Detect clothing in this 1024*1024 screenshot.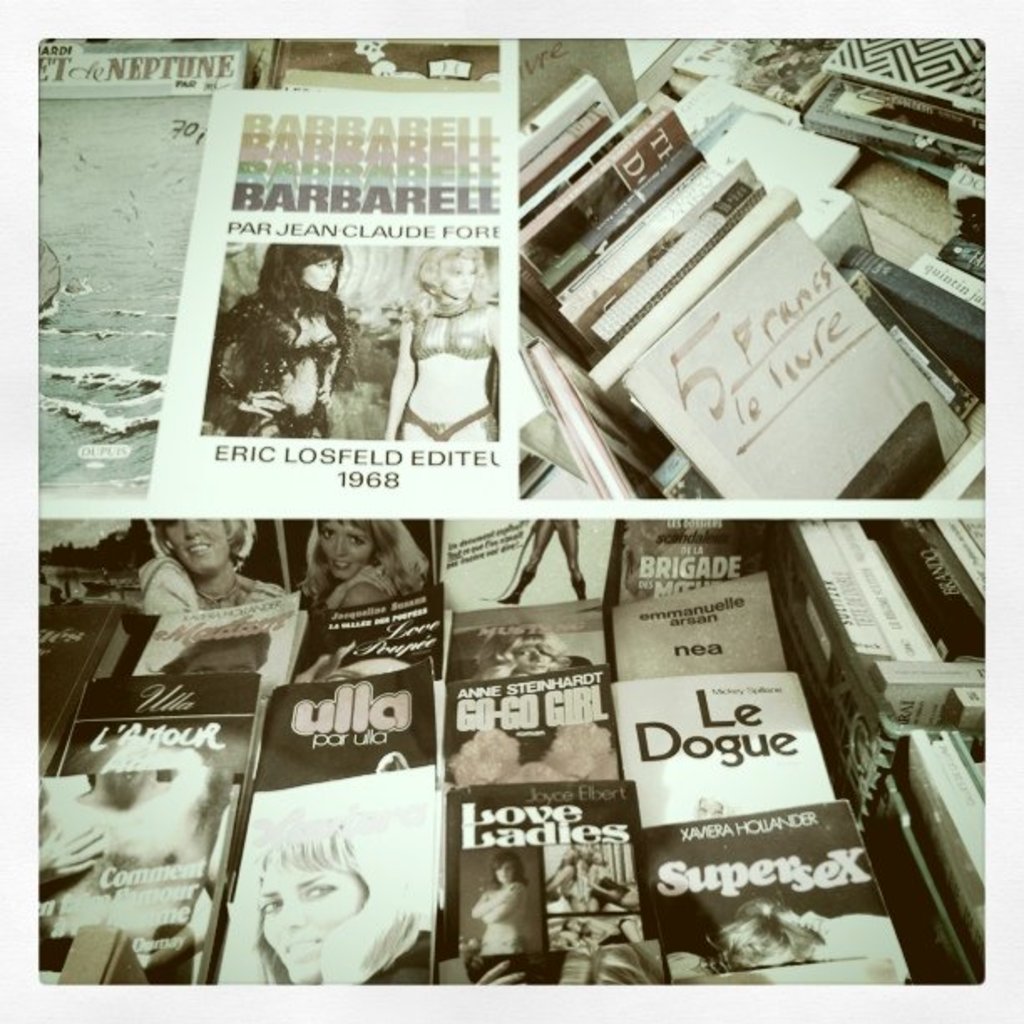
Detection: (x1=477, y1=885, x2=530, y2=950).
